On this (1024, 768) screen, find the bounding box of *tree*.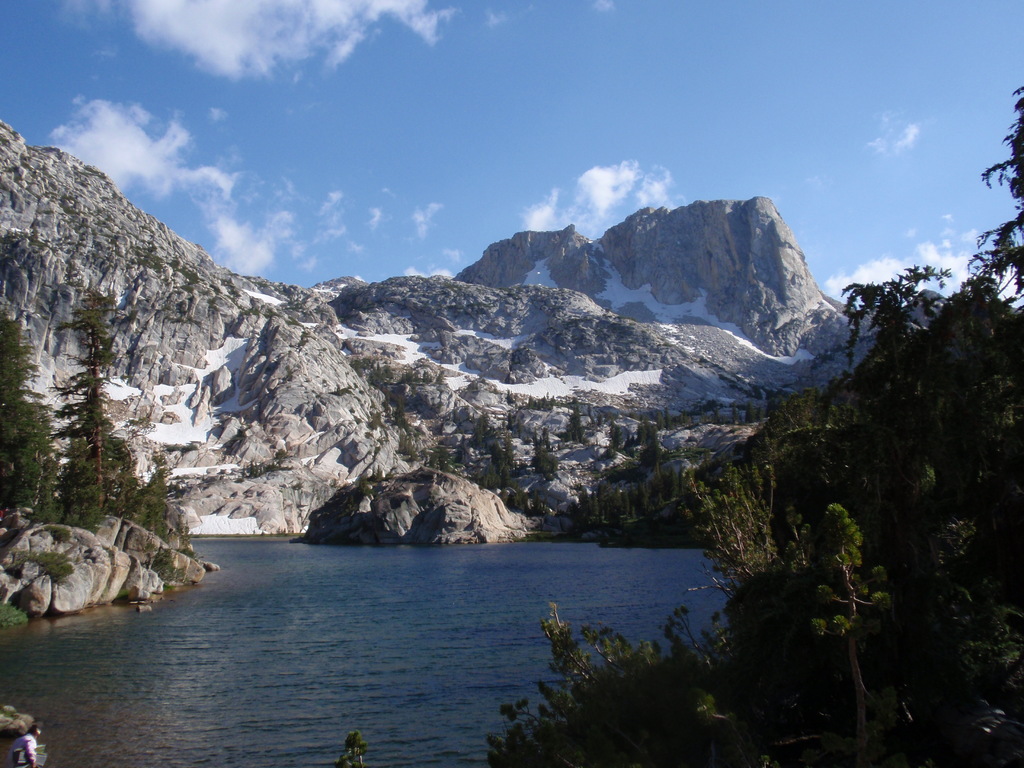
Bounding box: bbox=[559, 401, 586, 444].
